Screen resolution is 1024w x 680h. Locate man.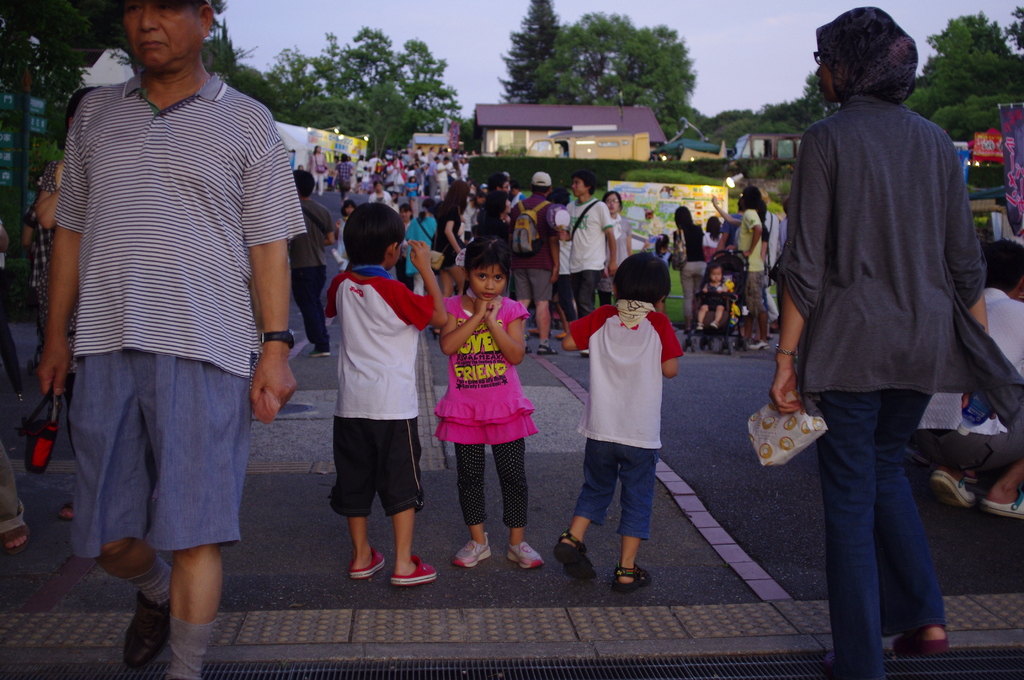
rect(487, 170, 511, 197).
